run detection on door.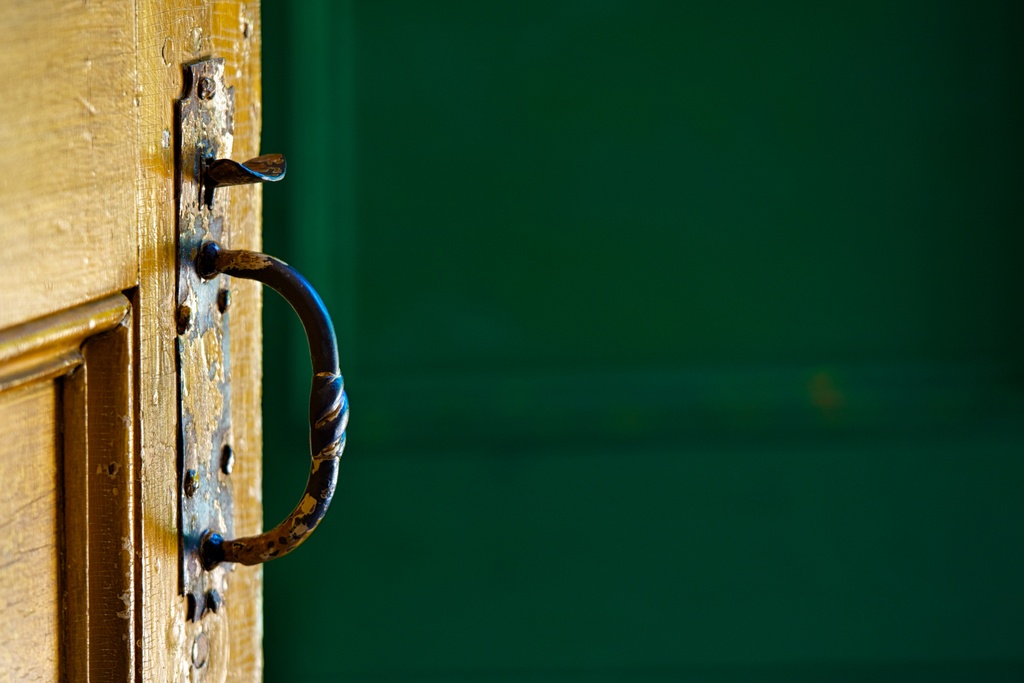
Result: select_region(47, 0, 377, 643).
